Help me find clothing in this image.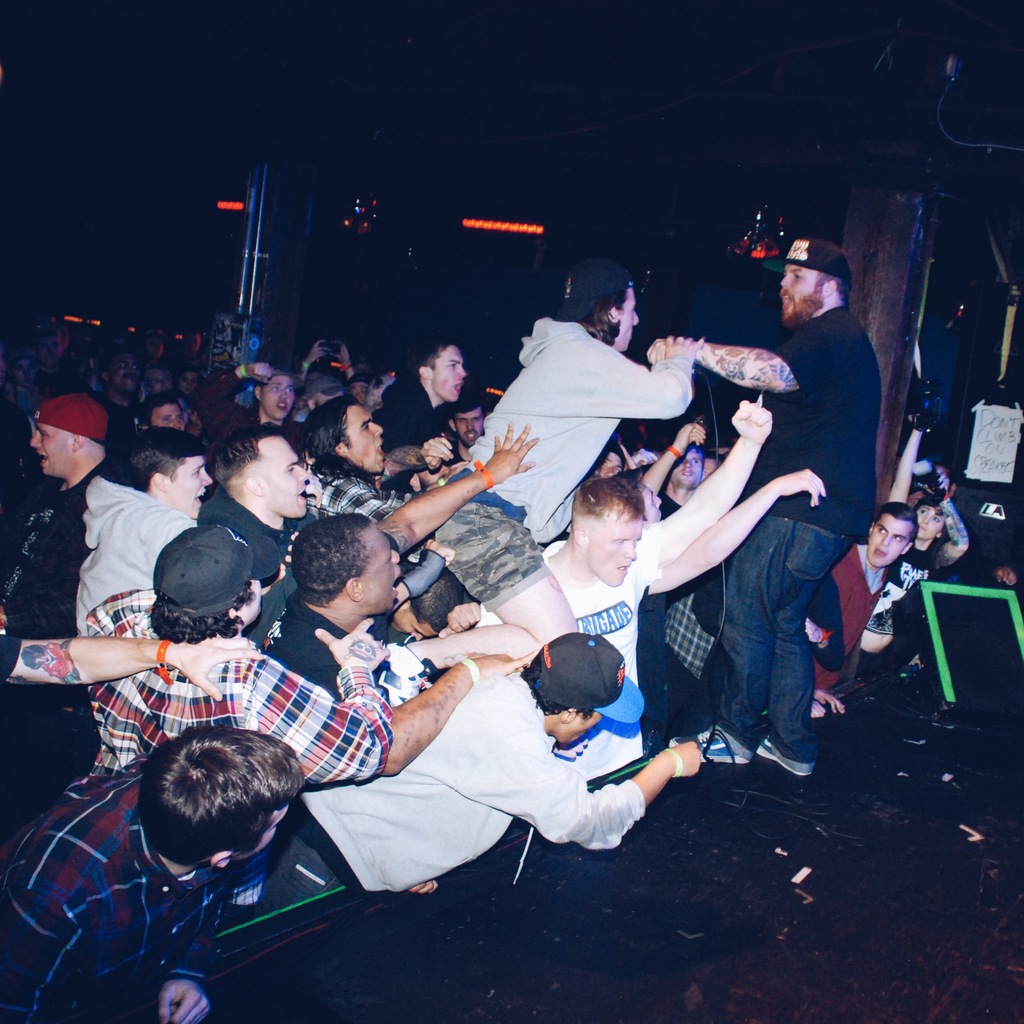
Found it: [365, 361, 442, 433].
